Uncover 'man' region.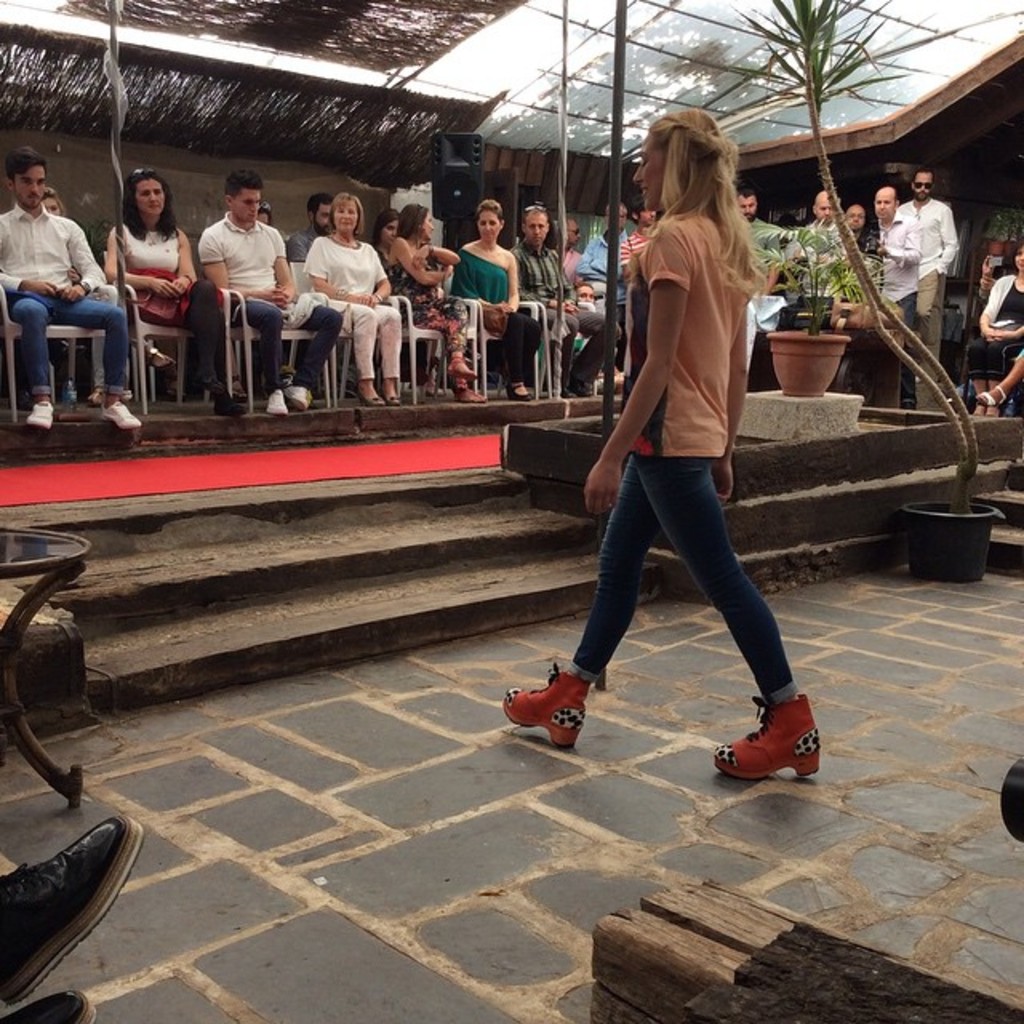
Uncovered: (285, 189, 334, 254).
